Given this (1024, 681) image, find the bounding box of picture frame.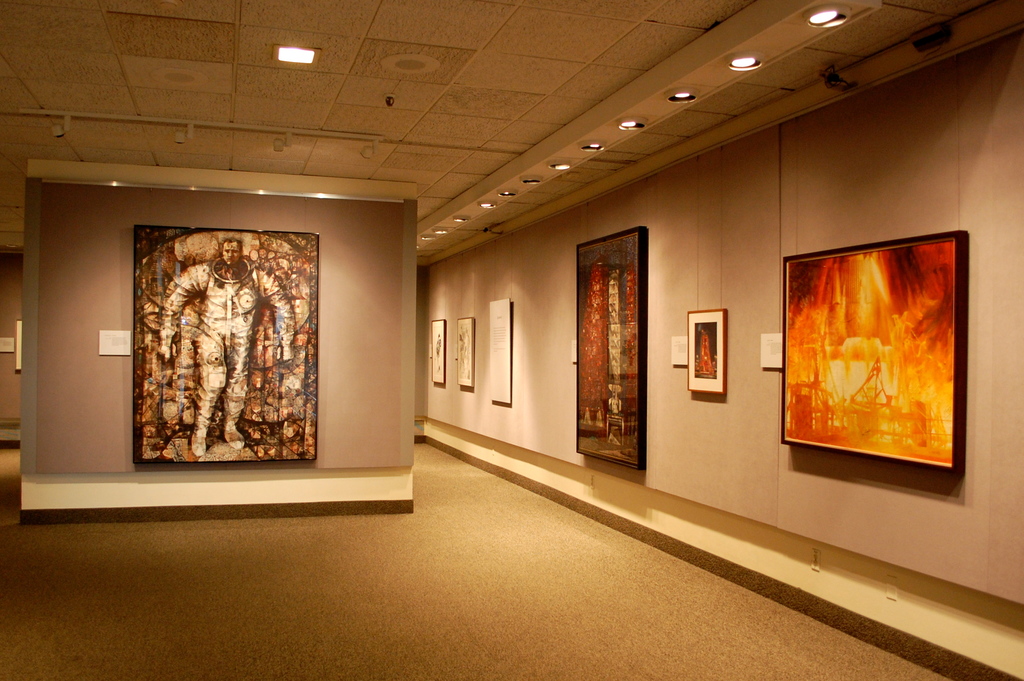
[x1=681, y1=307, x2=735, y2=399].
